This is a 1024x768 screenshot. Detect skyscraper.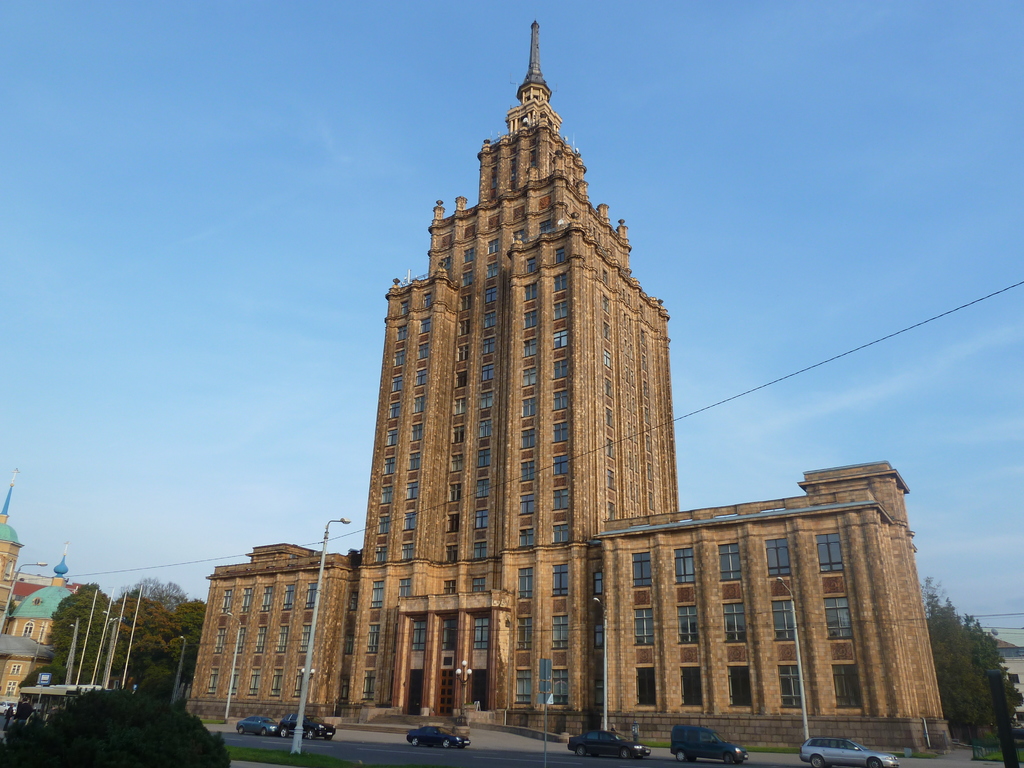
358,16,686,744.
